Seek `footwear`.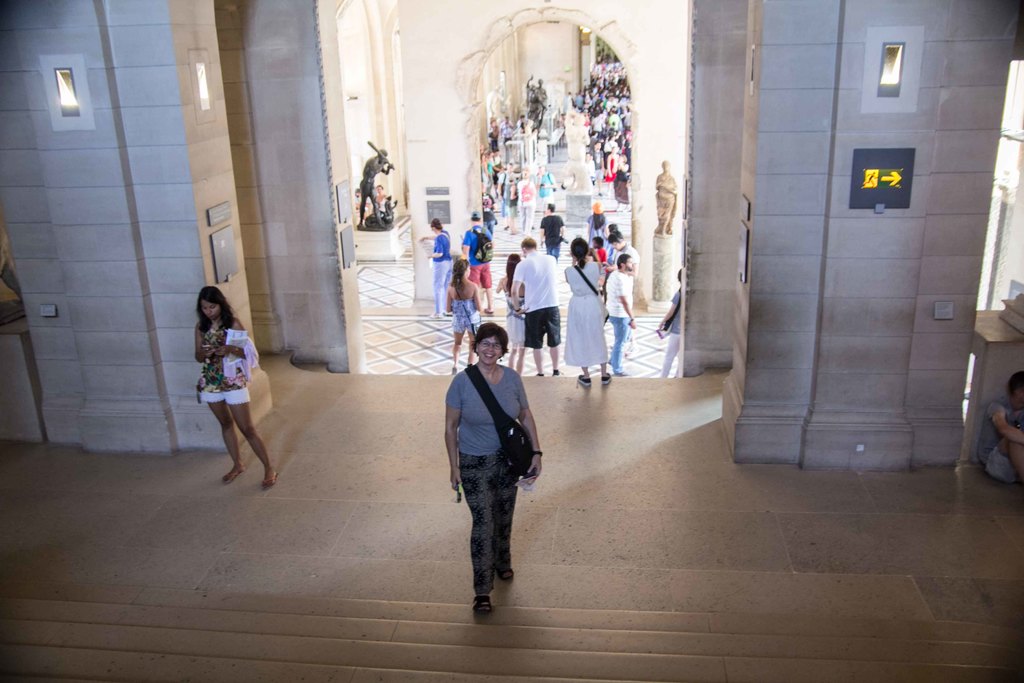
x1=220, y1=454, x2=253, y2=480.
